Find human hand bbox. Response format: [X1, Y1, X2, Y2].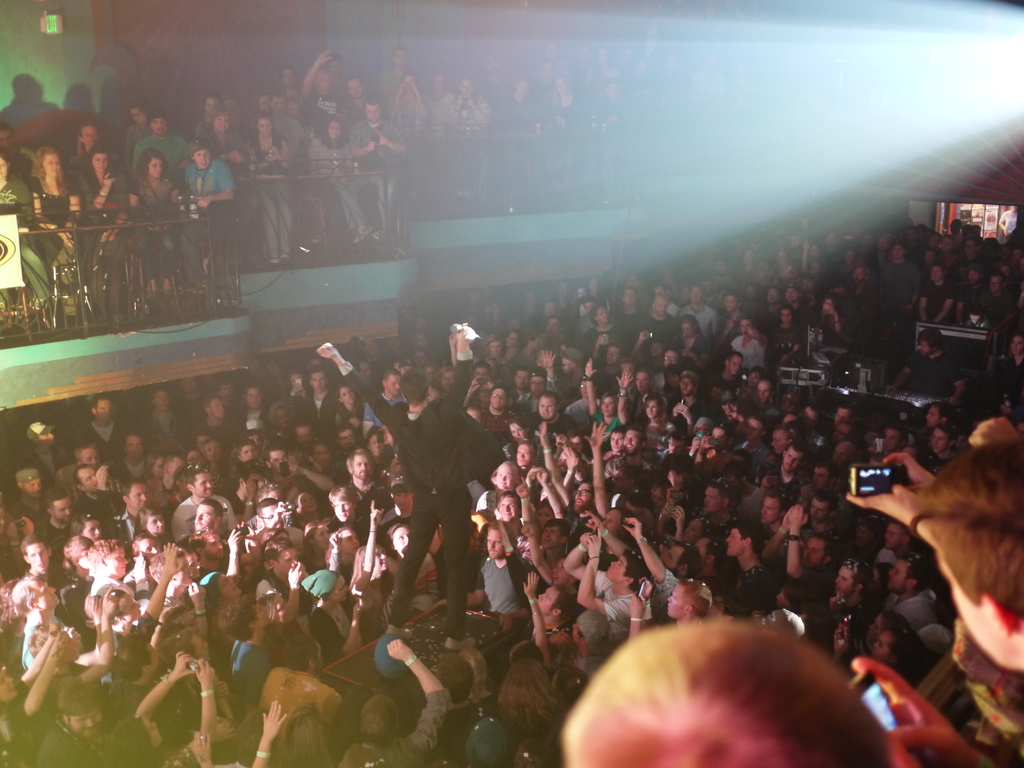
[514, 475, 532, 499].
